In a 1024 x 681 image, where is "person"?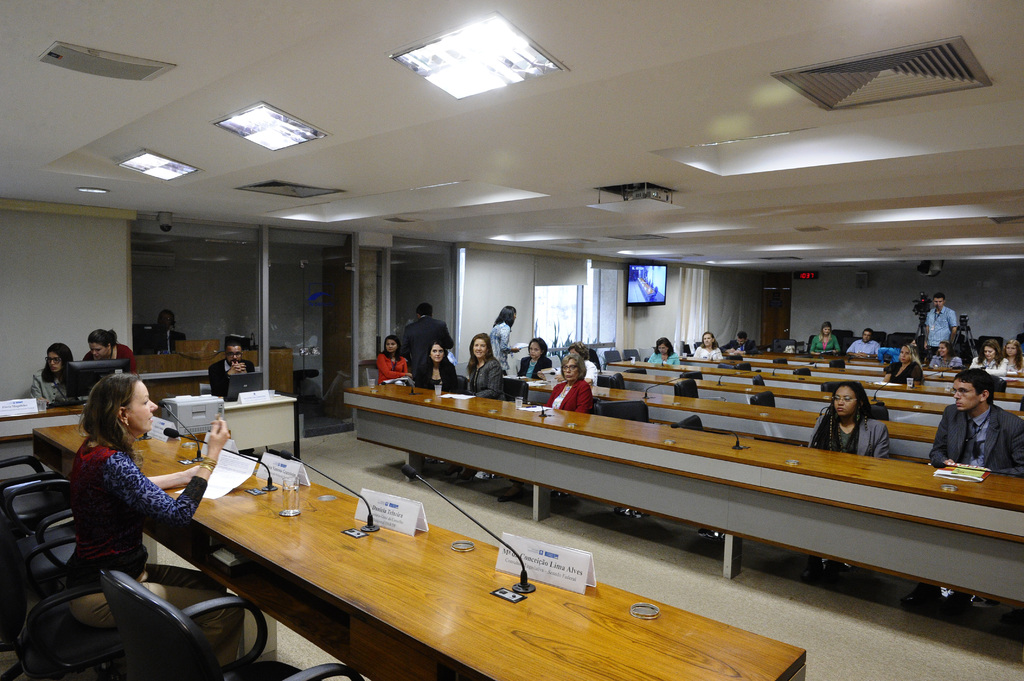
(left=693, top=324, right=724, bottom=367).
